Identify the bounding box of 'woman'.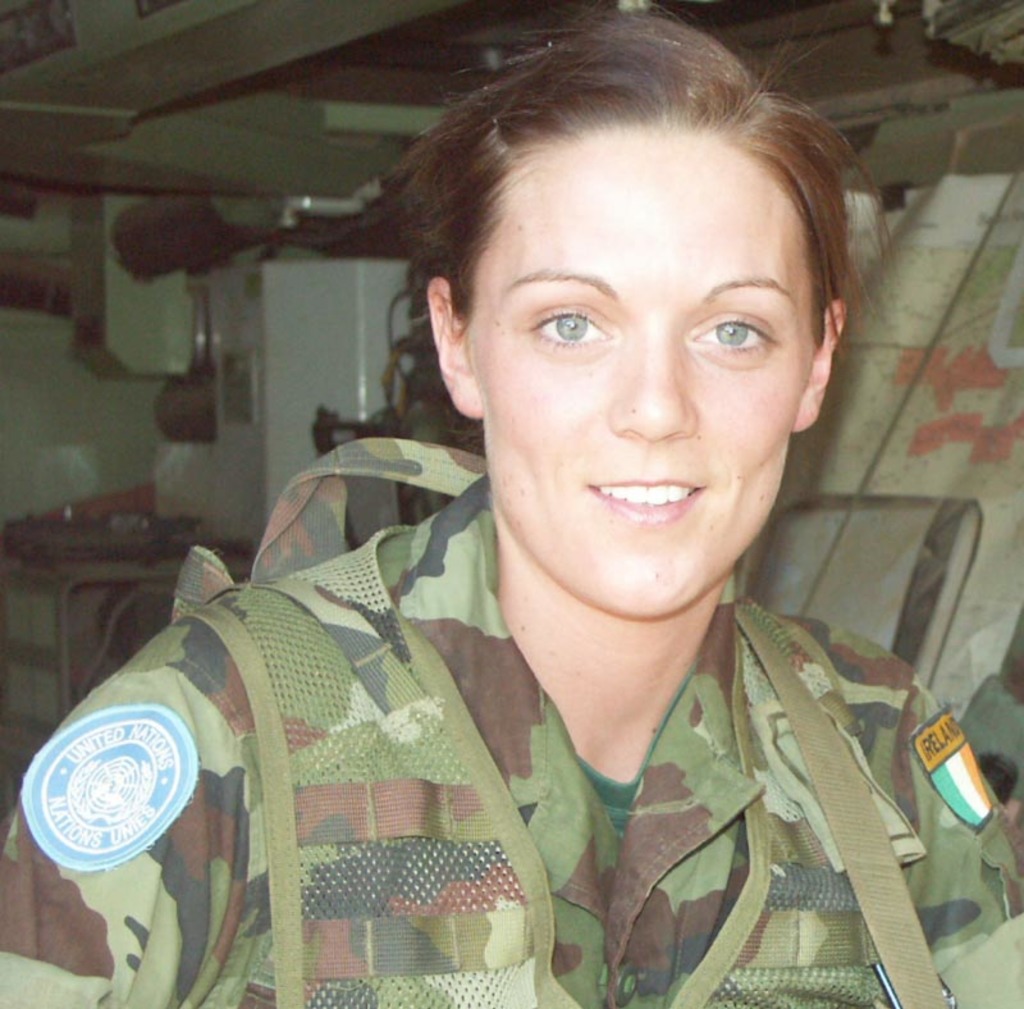
(84, 51, 1023, 1000).
